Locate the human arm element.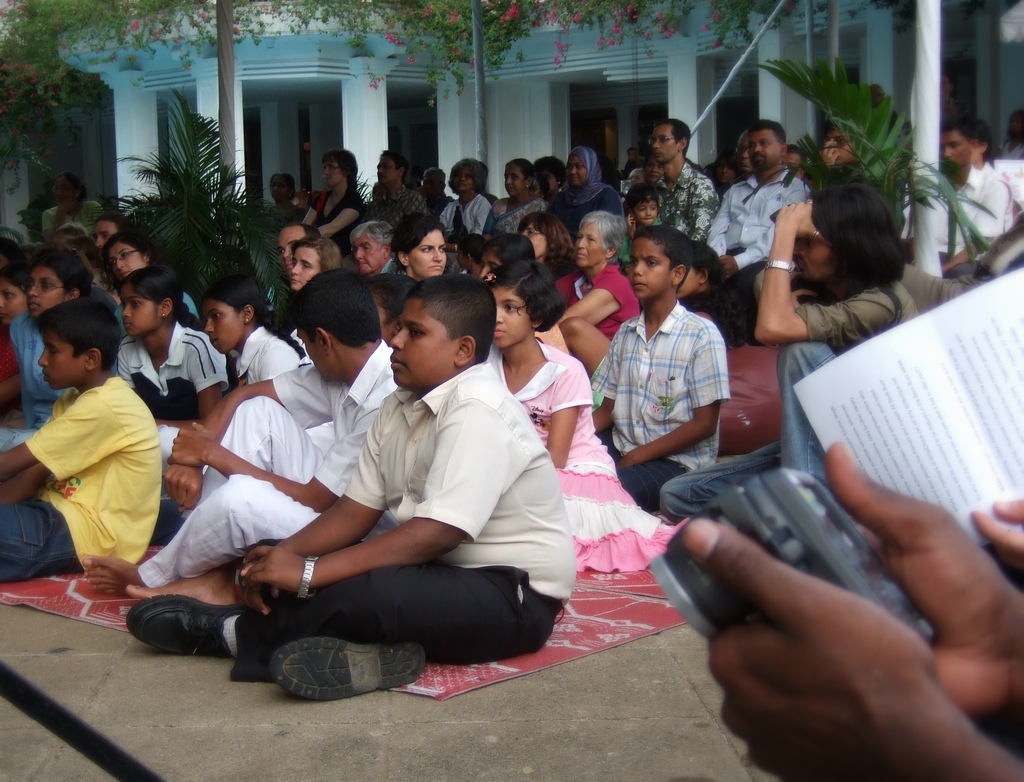
Element bbox: [180,334,233,414].
